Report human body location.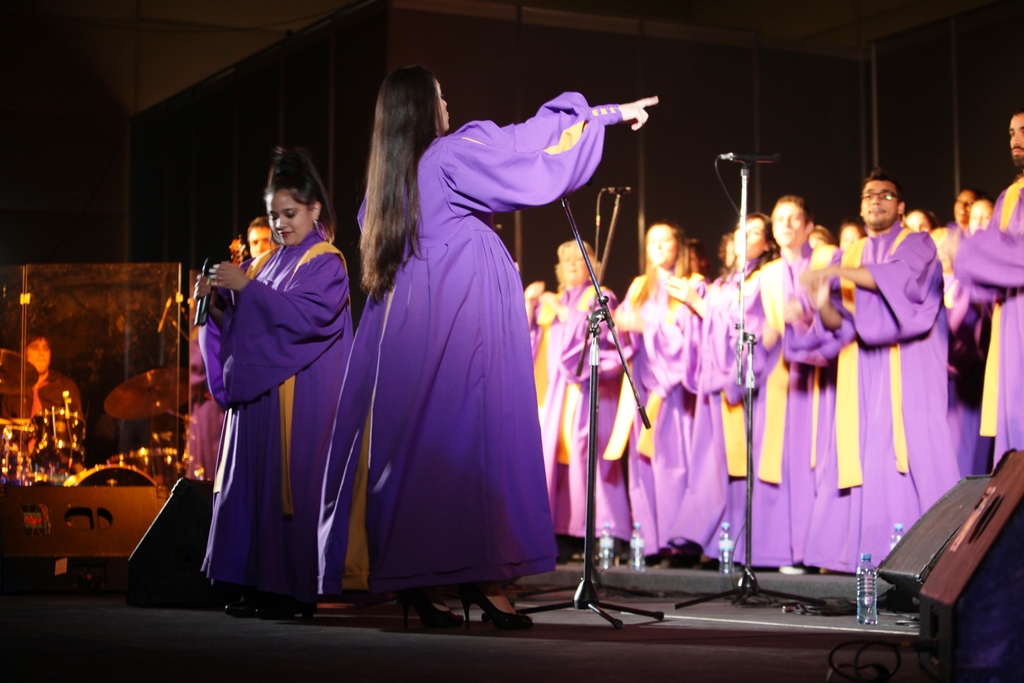
Report: (x1=0, y1=366, x2=72, y2=464).
